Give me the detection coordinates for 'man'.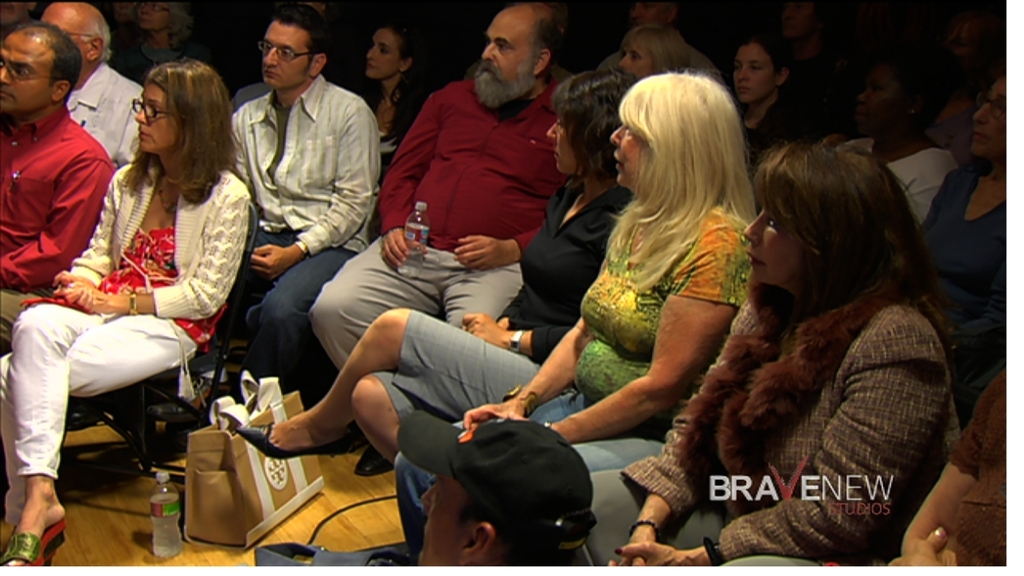
region(0, 19, 116, 355).
